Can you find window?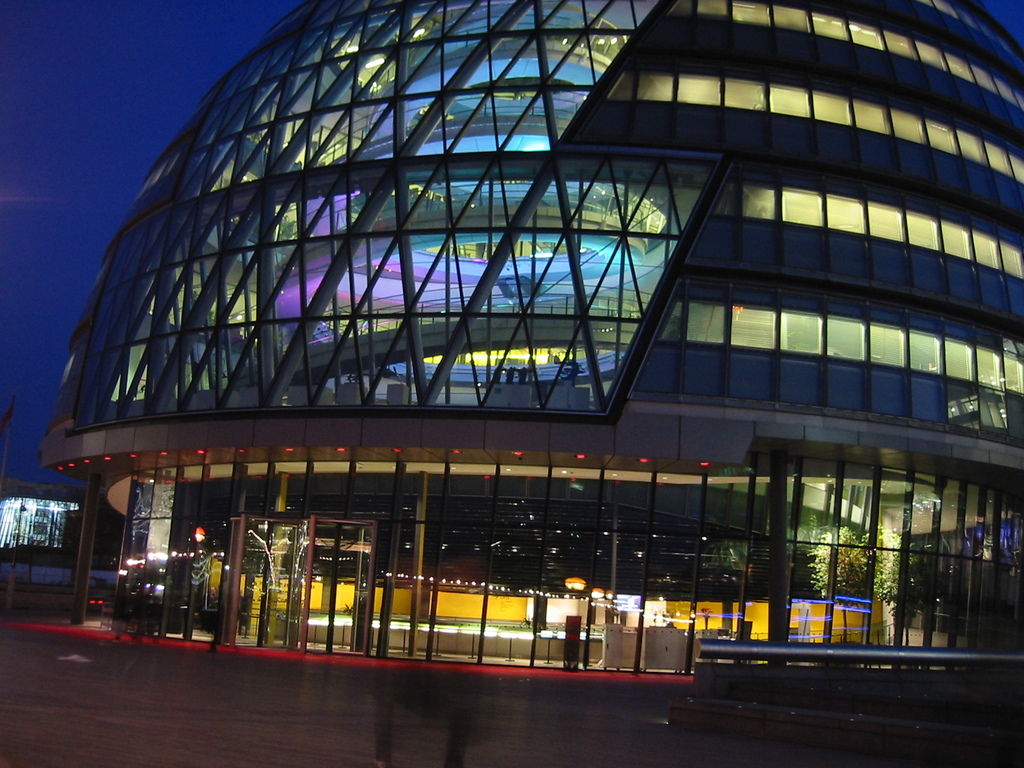
Yes, bounding box: [x1=745, y1=183, x2=775, y2=218].
